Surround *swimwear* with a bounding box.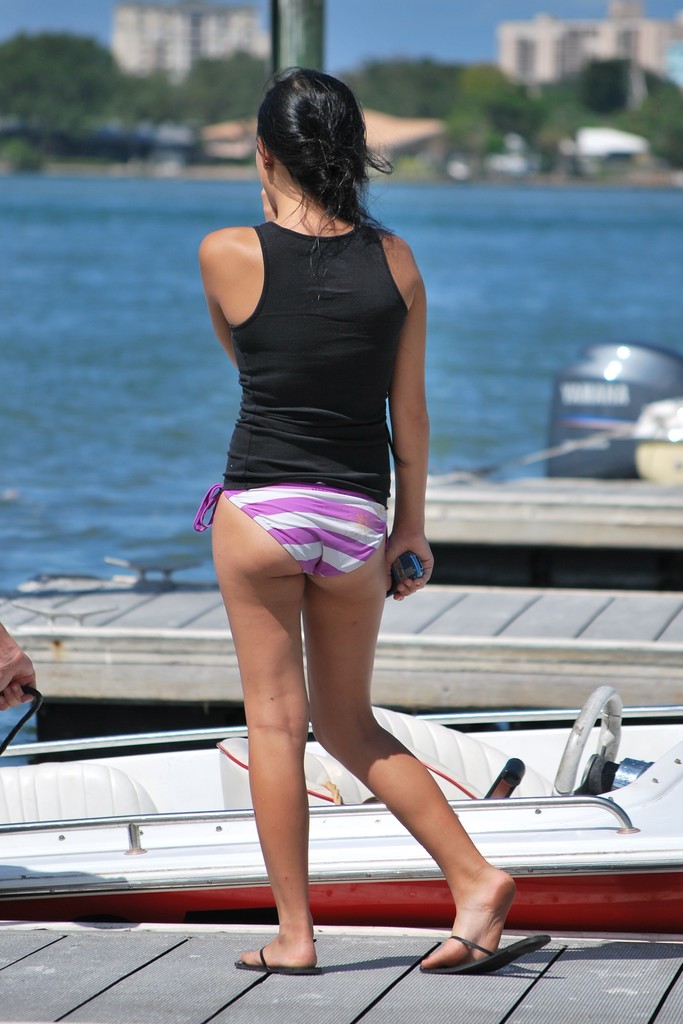
Rect(192, 483, 388, 580).
